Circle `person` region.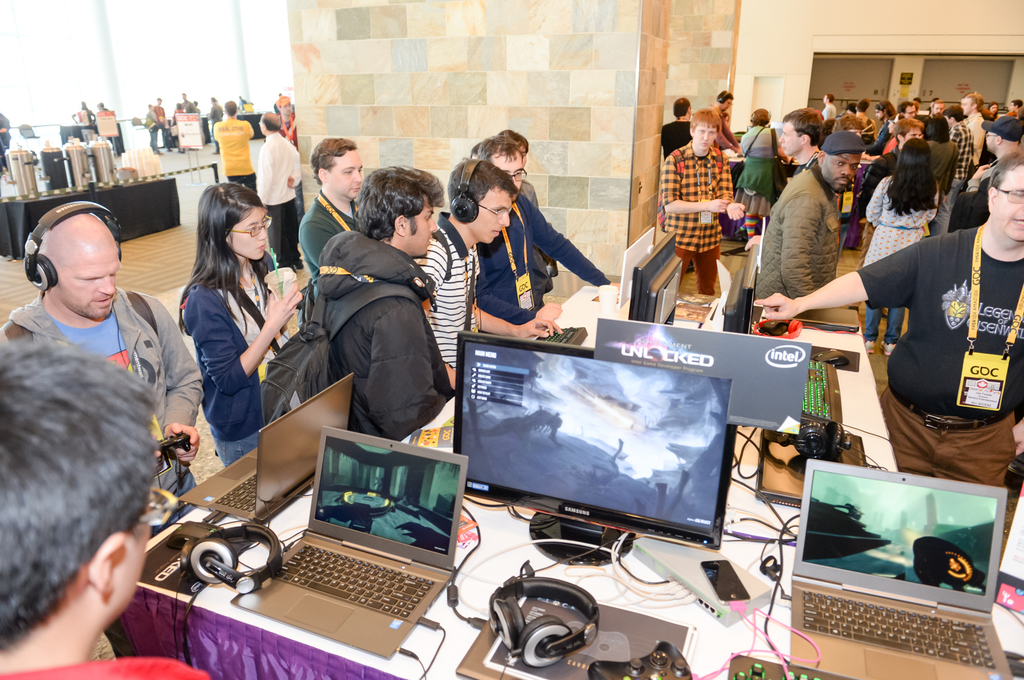
Region: [x1=735, y1=106, x2=795, y2=220].
